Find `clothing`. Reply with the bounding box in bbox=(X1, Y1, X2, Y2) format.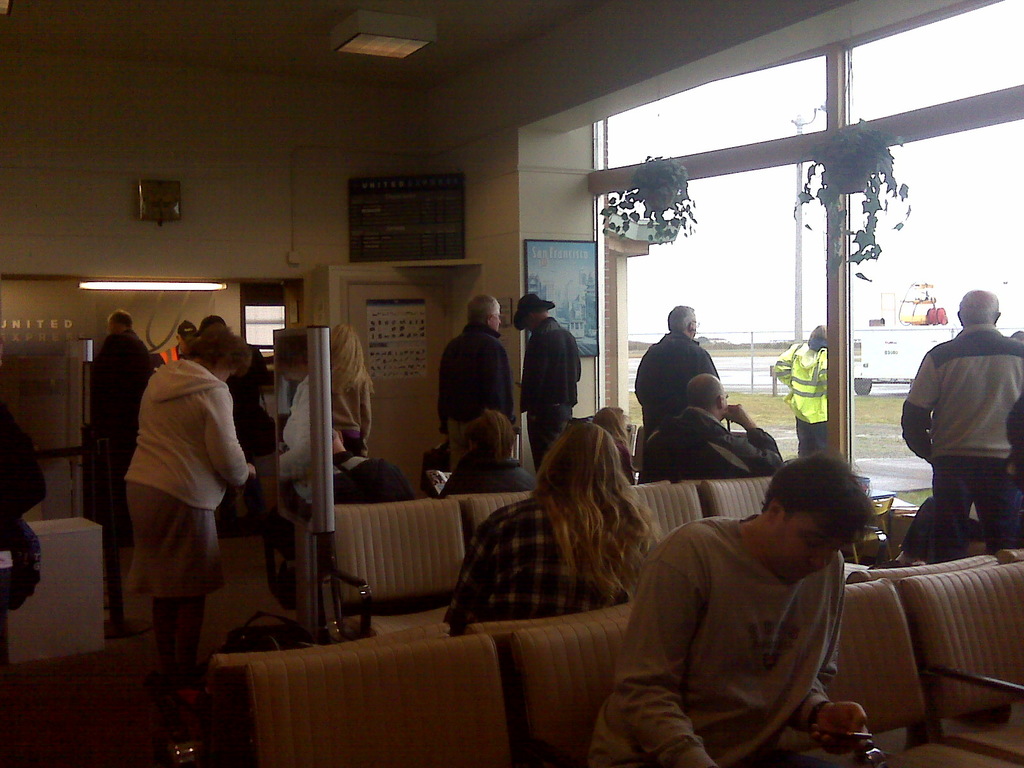
bbox=(775, 344, 828, 458).
